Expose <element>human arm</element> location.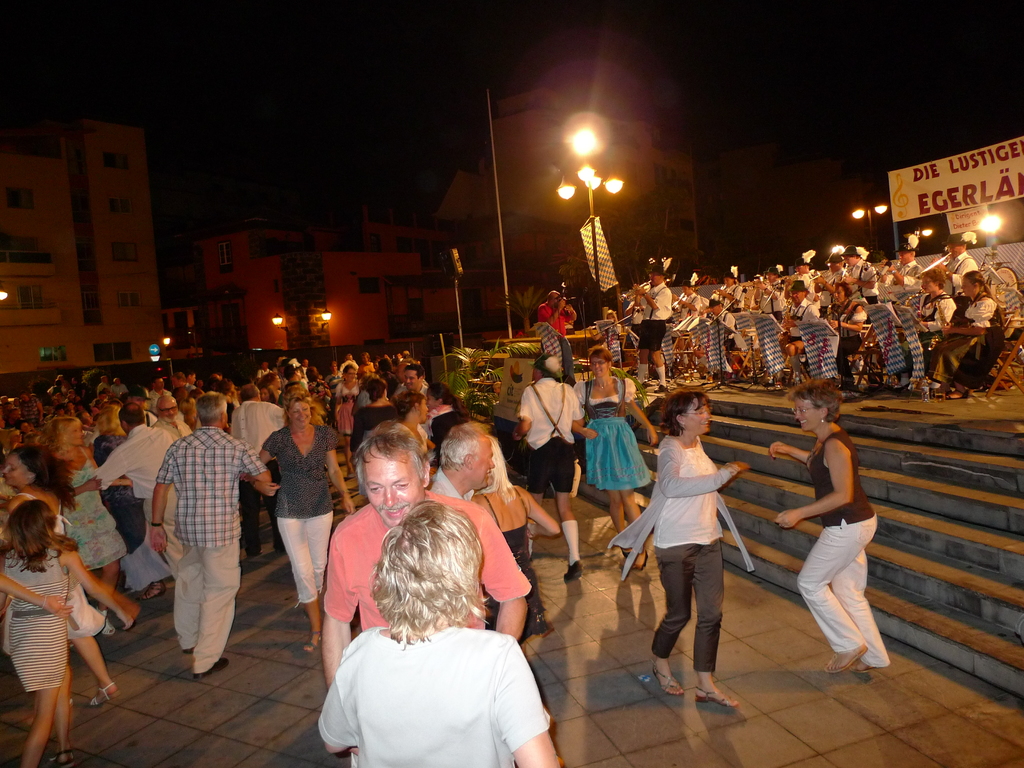
Exposed at [520, 390, 532, 436].
